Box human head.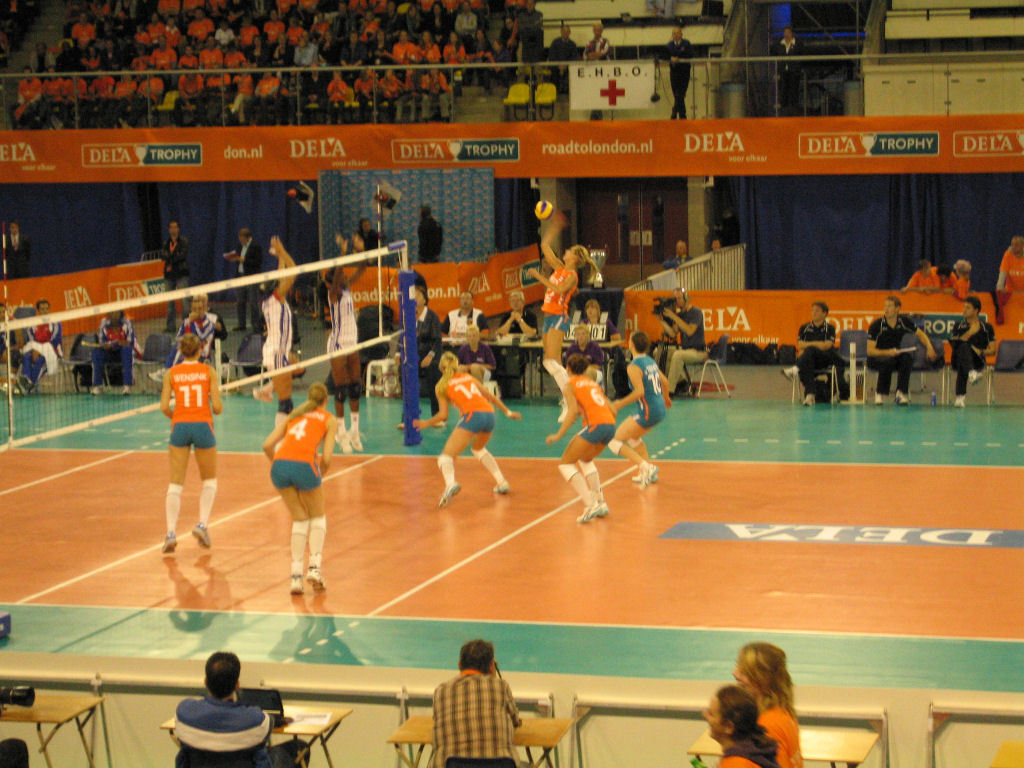
detection(585, 299, 601, 327).
